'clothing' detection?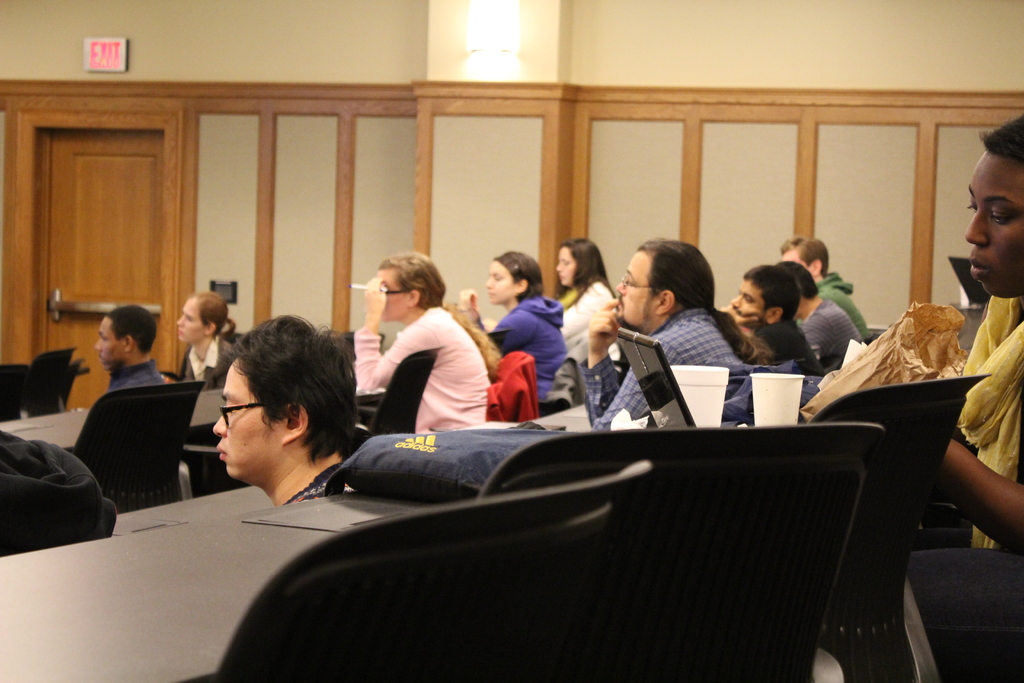
region(700, 353, 824, 420)
